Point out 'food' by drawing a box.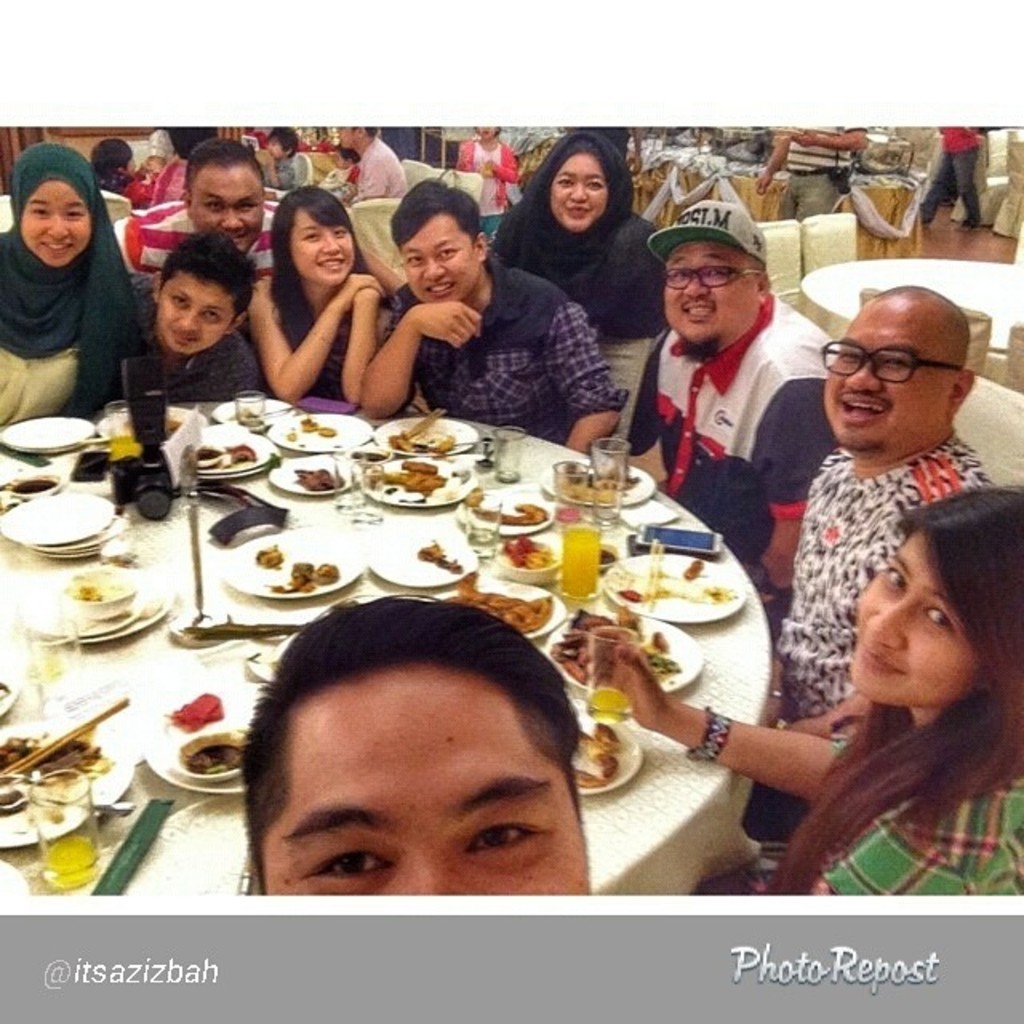
select_region(552, 603, 691, 698).
